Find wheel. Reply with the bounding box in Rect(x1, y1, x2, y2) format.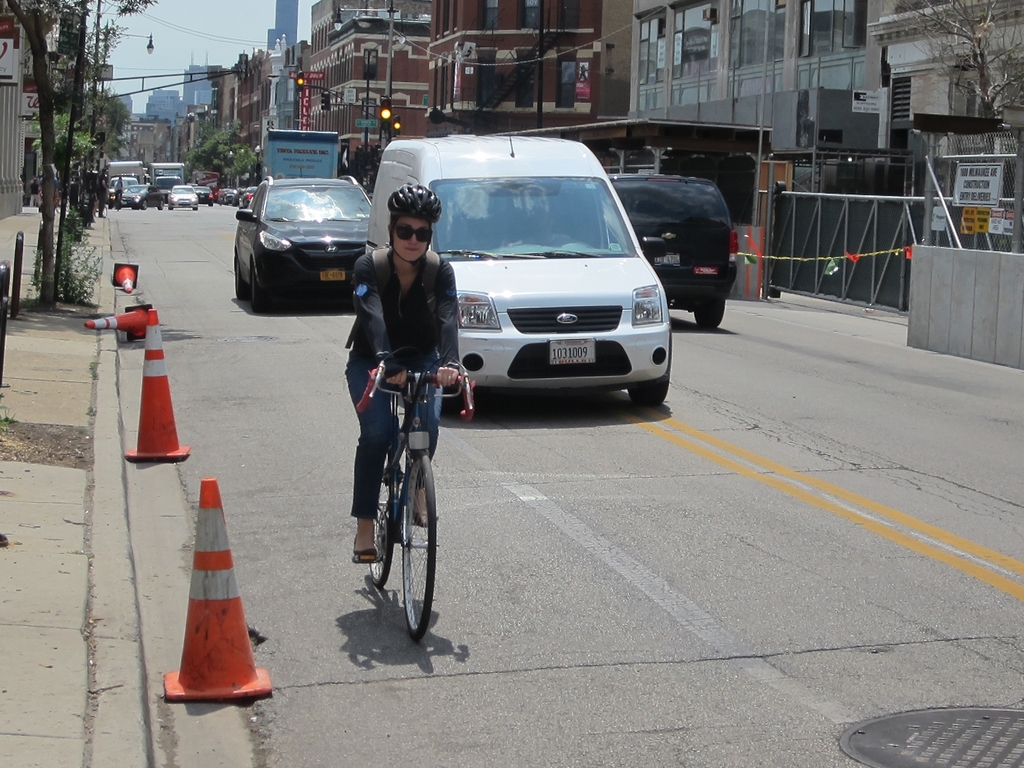
Rect(703, 296, 719, 342).
